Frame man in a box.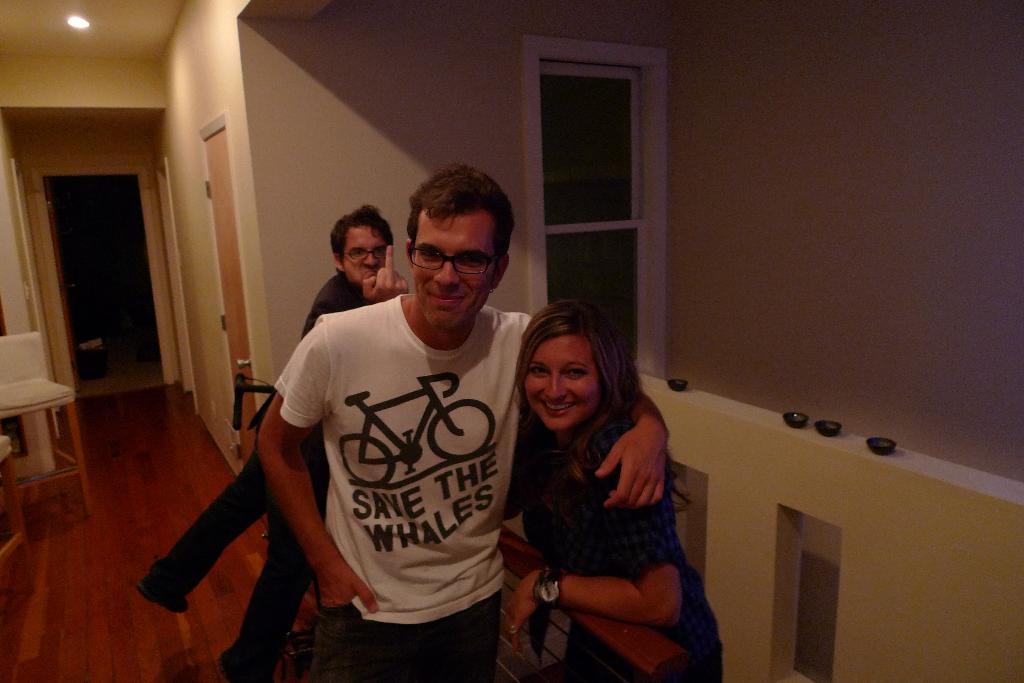
[132,200,413,682].
